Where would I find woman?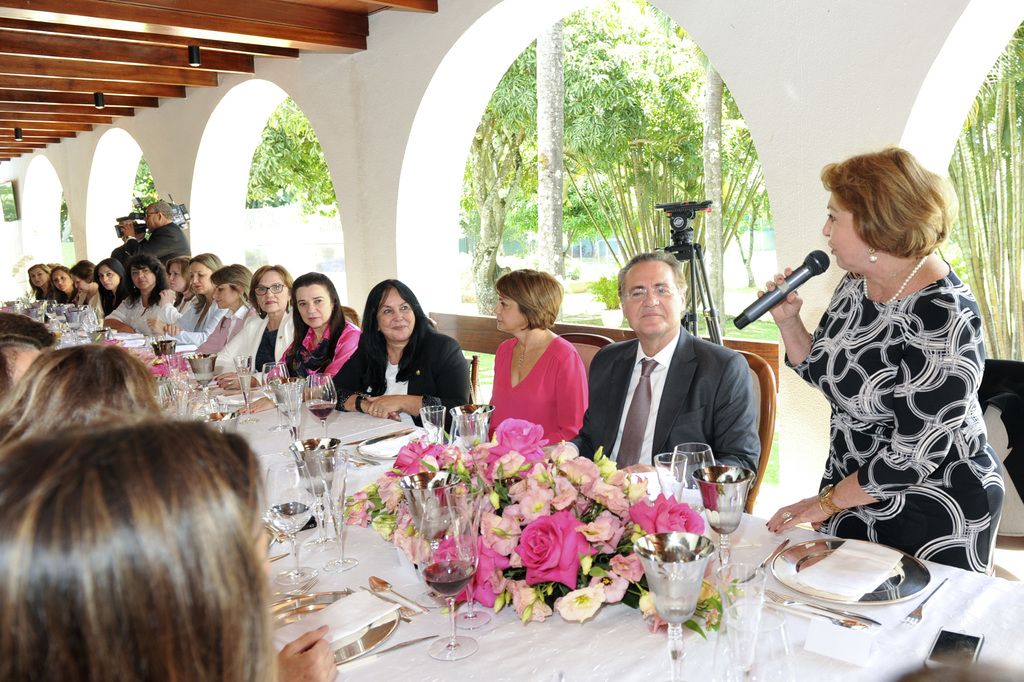
At bbox=[72, 257, 93, 304].
